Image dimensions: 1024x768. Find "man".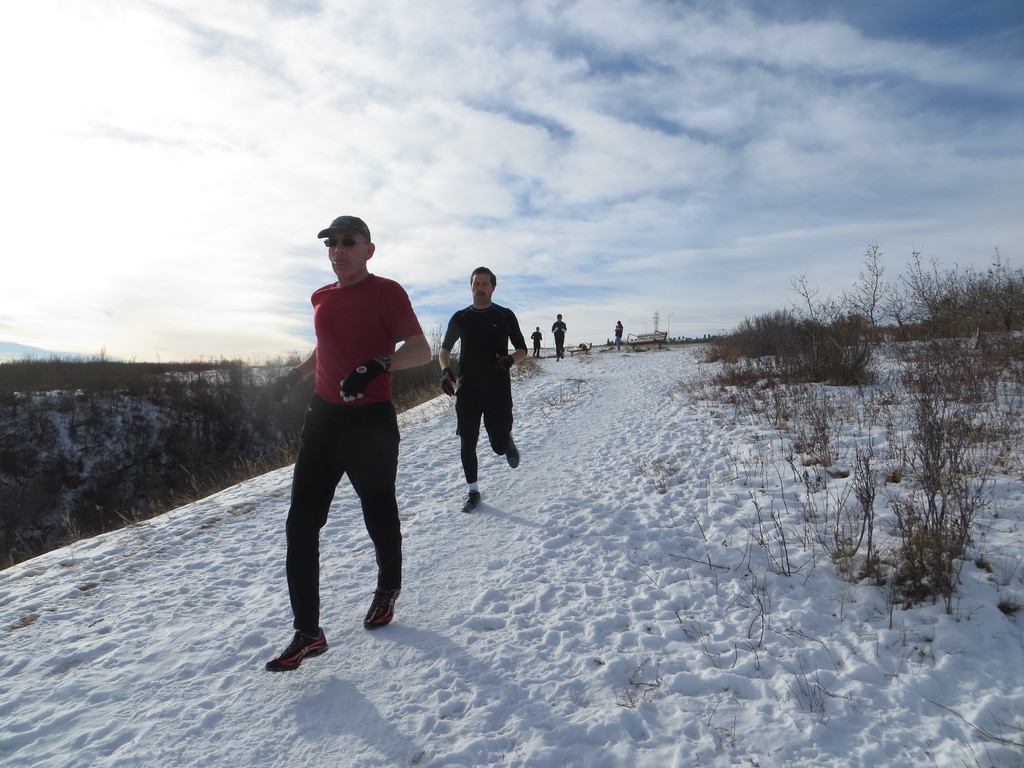
529,321,543,360.
